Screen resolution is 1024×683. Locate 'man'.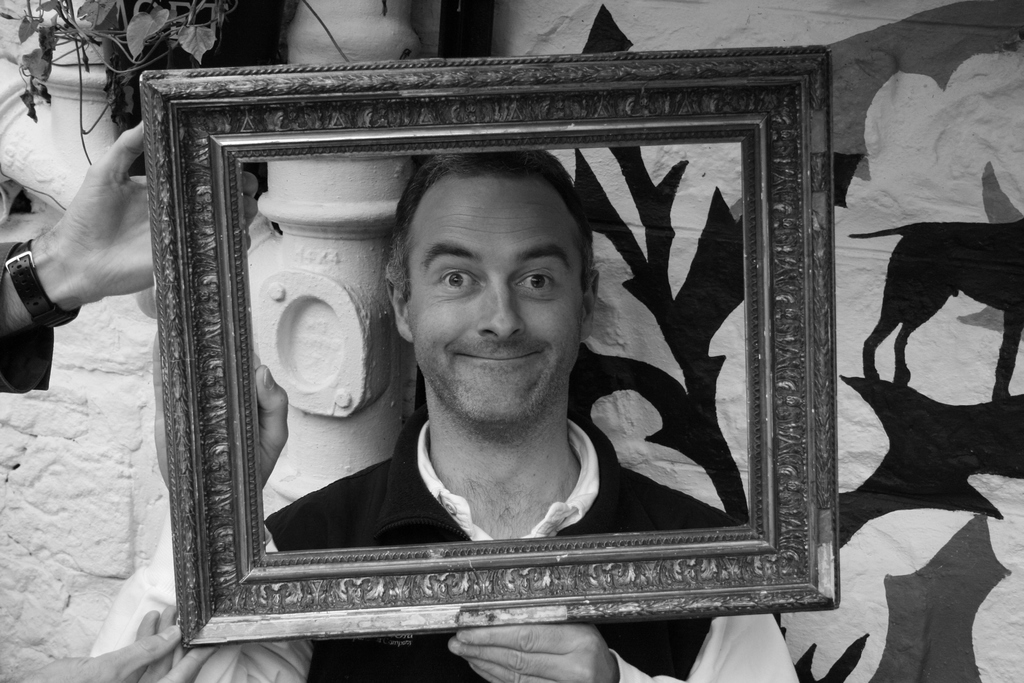
{"x1": 264, "y1": 152, "x2": 742, "y2": 551}.
